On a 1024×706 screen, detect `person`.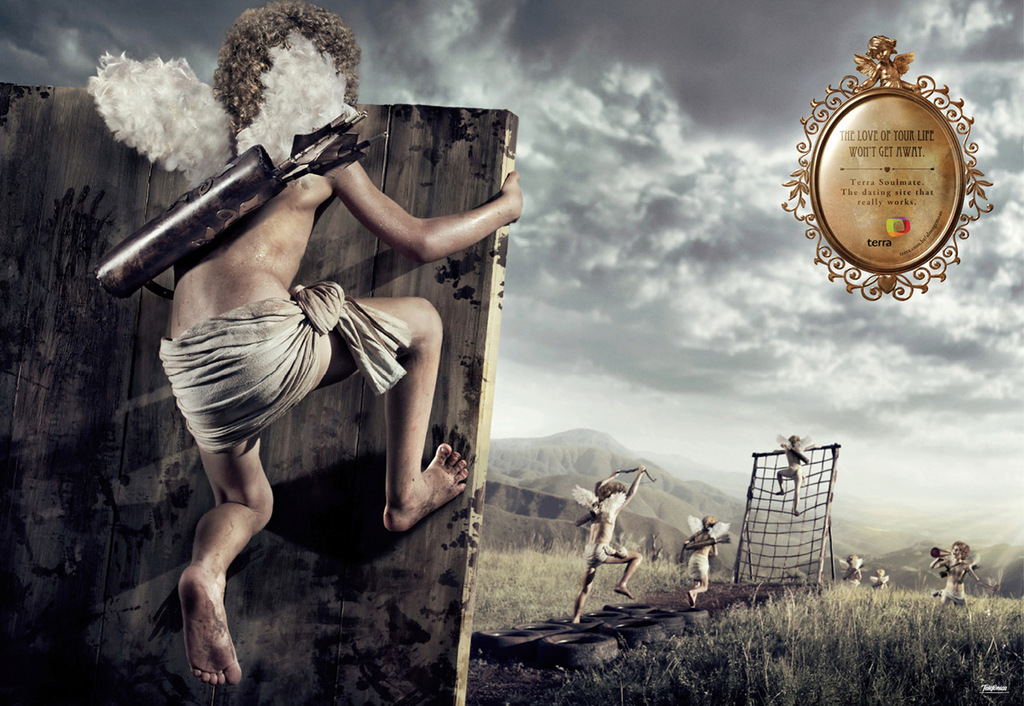
<bbox>568, 465, 646, 624</bbox>.
